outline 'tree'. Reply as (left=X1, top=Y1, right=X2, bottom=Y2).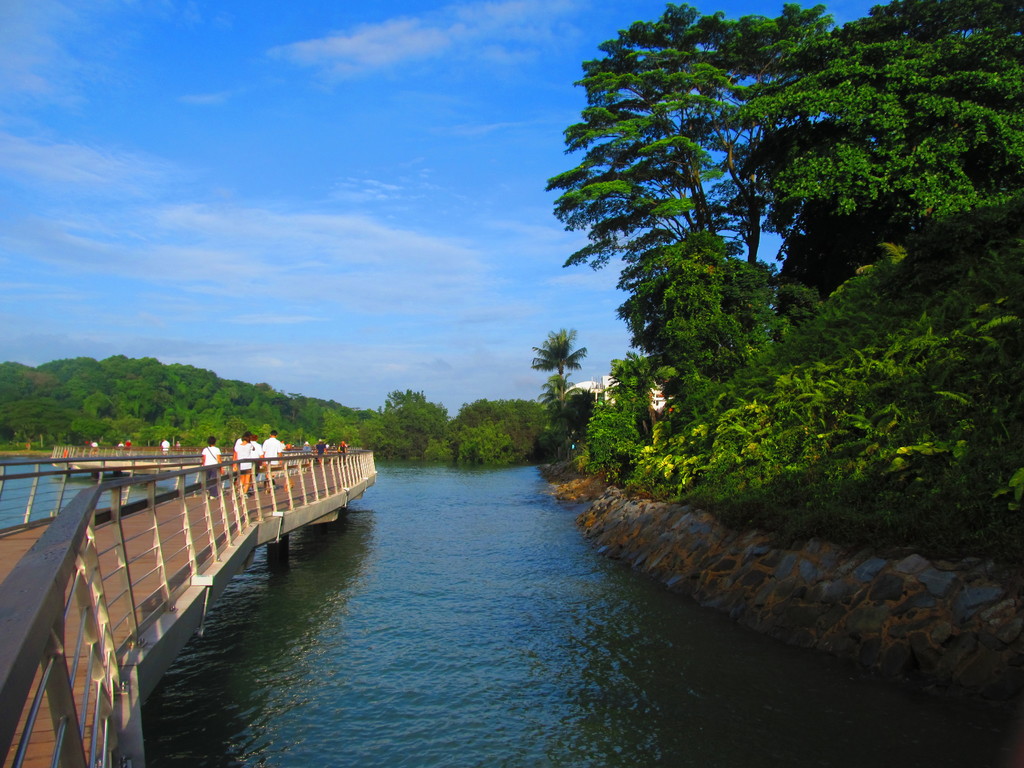
(left=527, top=326, right=587, bottom=448).
